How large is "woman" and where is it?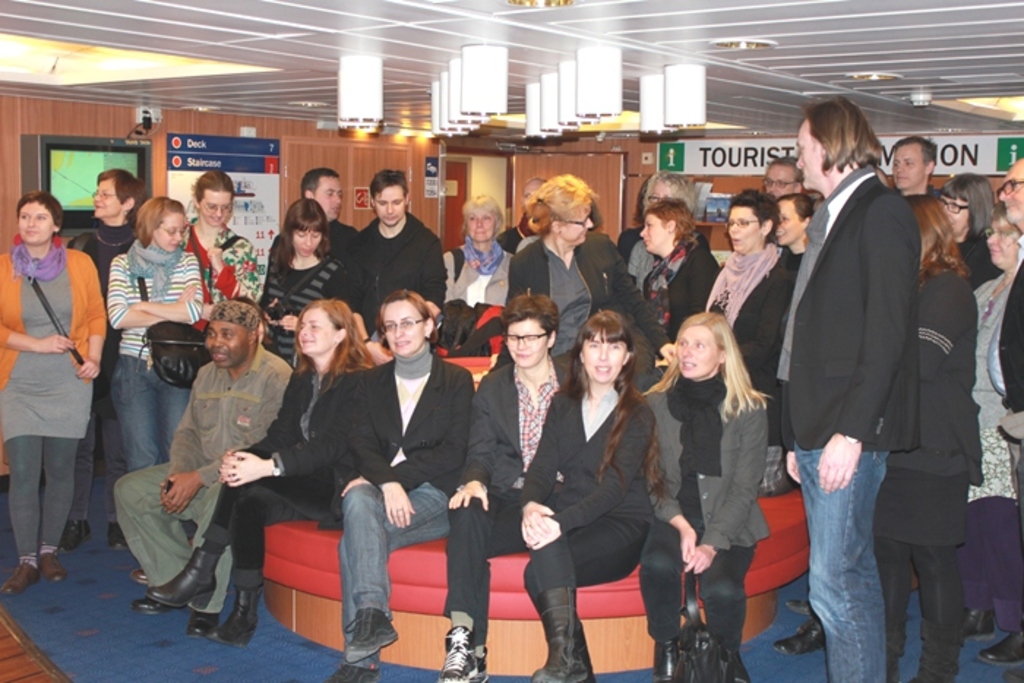
Bounding box: box(530, 293, 661, 679).
